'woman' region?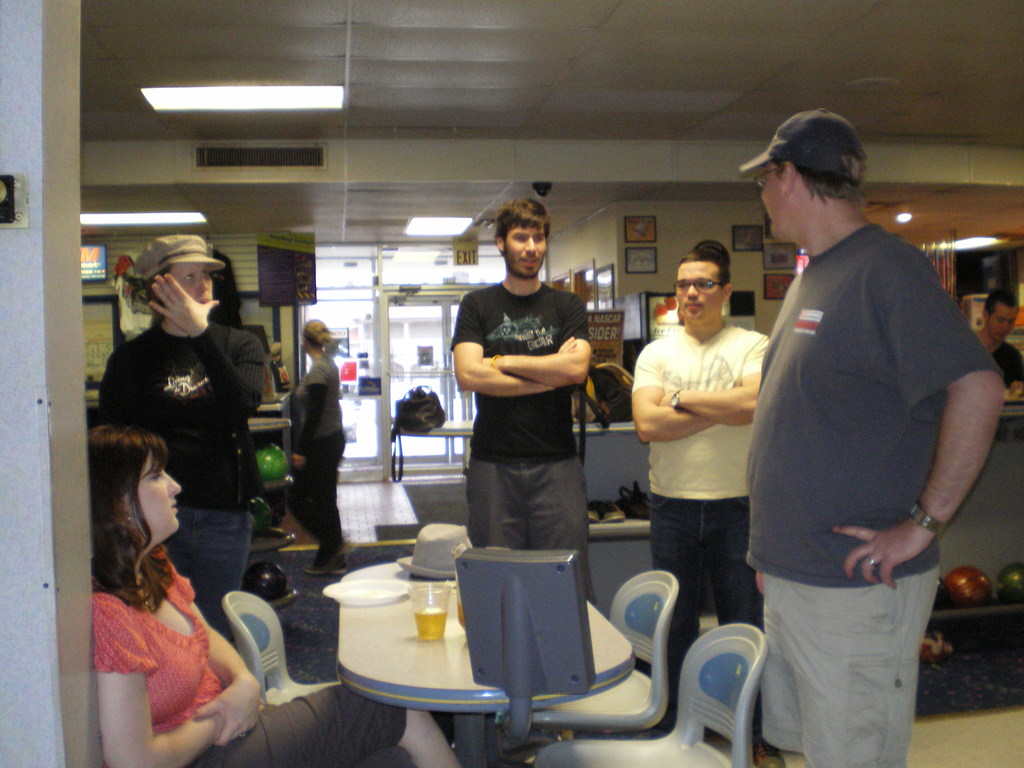
pyautogui.locateOnScreen(94, 428, 458, 767)
